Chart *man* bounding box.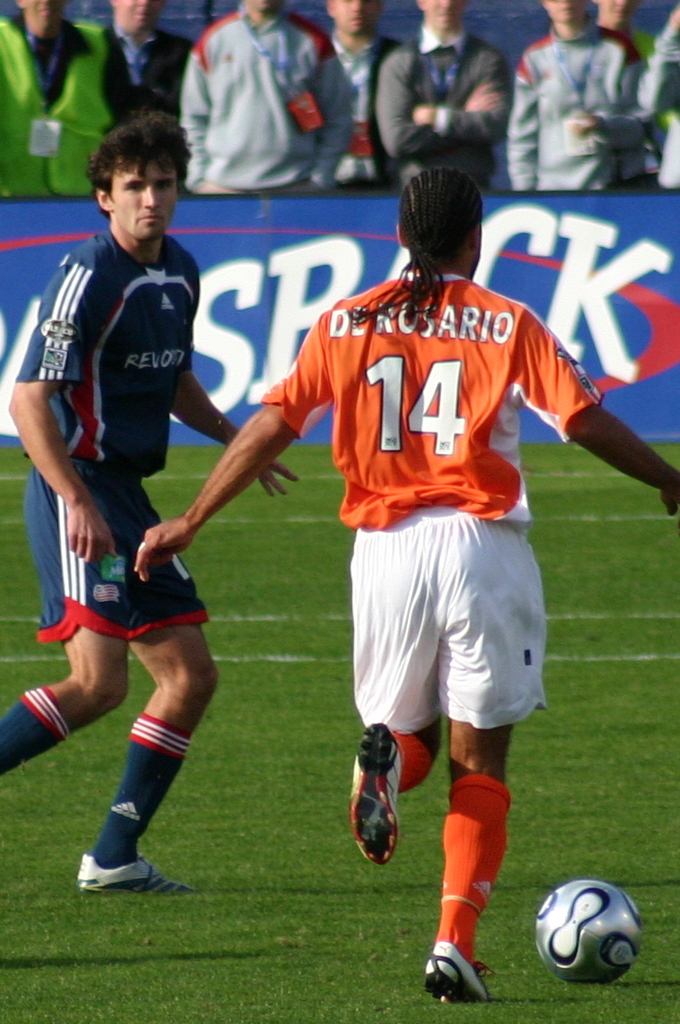
Charted: 123/156/679/1013.
